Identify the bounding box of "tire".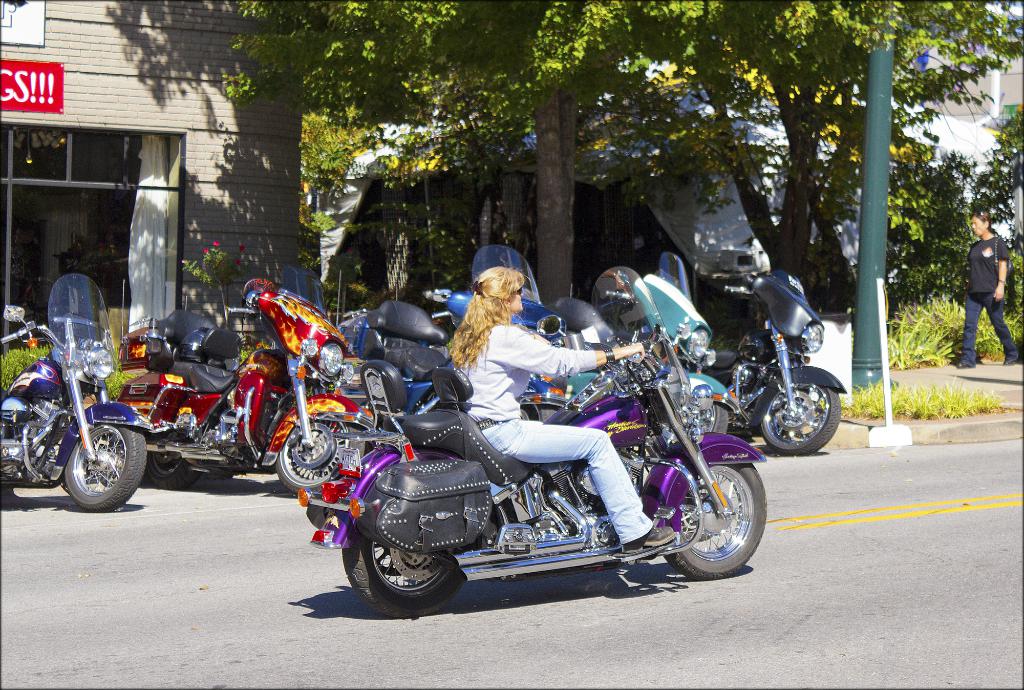
<bbox>146, 432, 210, 489</bbox>.
